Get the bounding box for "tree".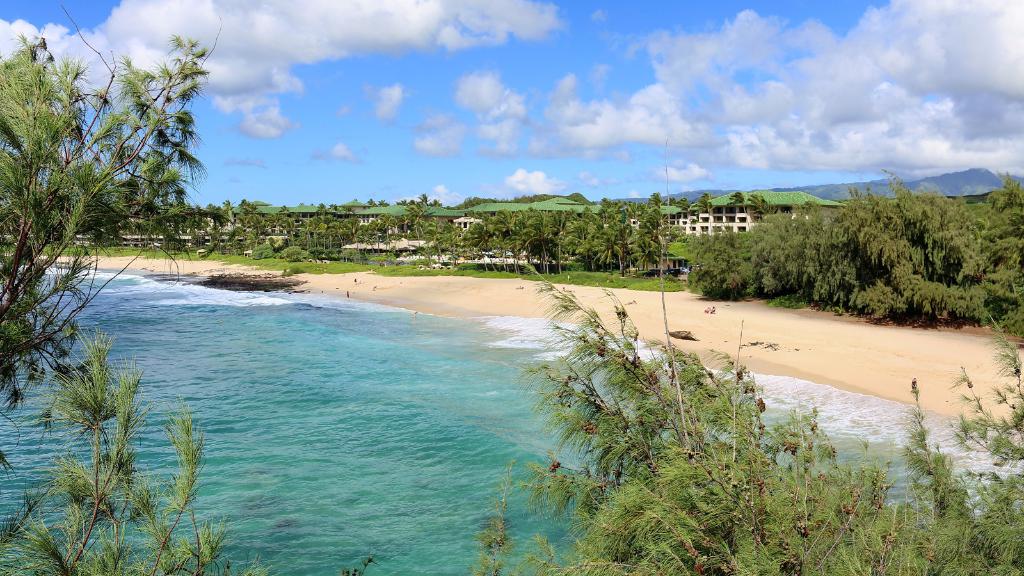
left=0, top=6, right=278, bottom=572.
